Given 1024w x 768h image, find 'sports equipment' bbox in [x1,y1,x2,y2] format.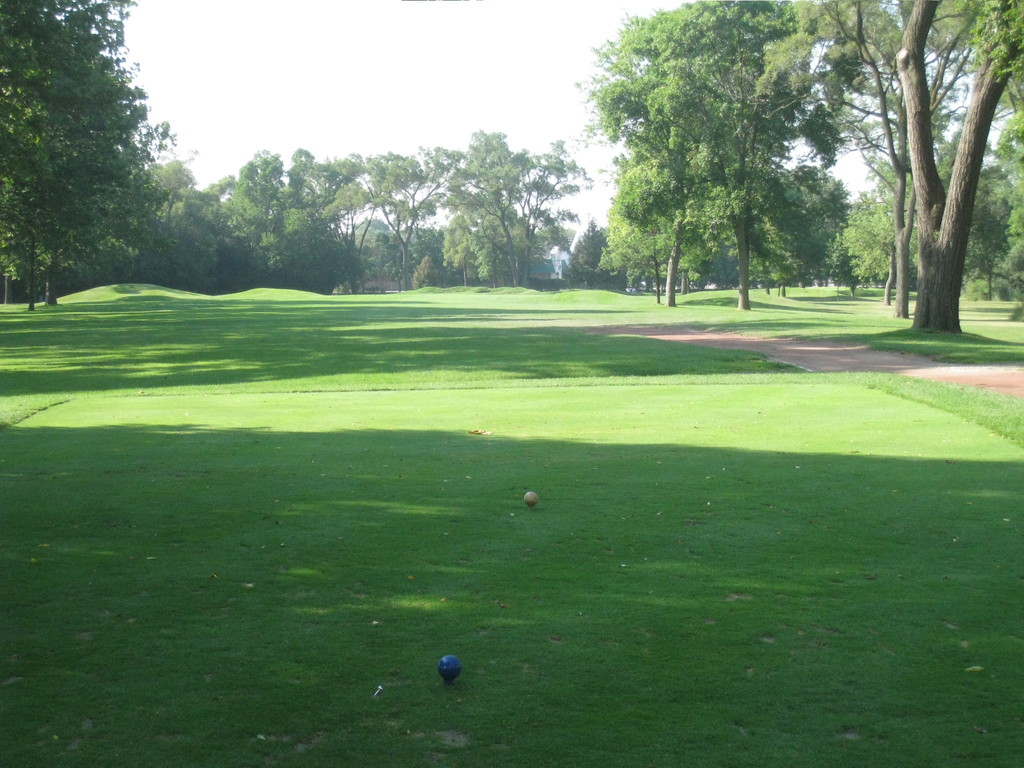
[522,490,540,505].
